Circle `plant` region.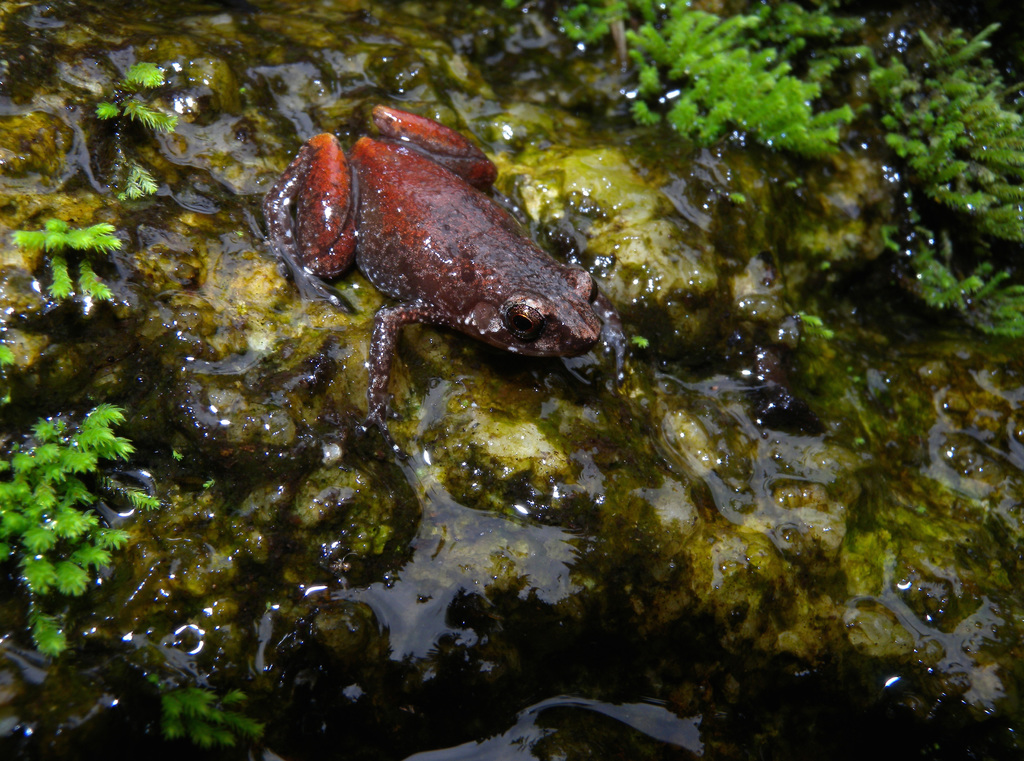
Region: select_region(0, 402, 163, 662).
